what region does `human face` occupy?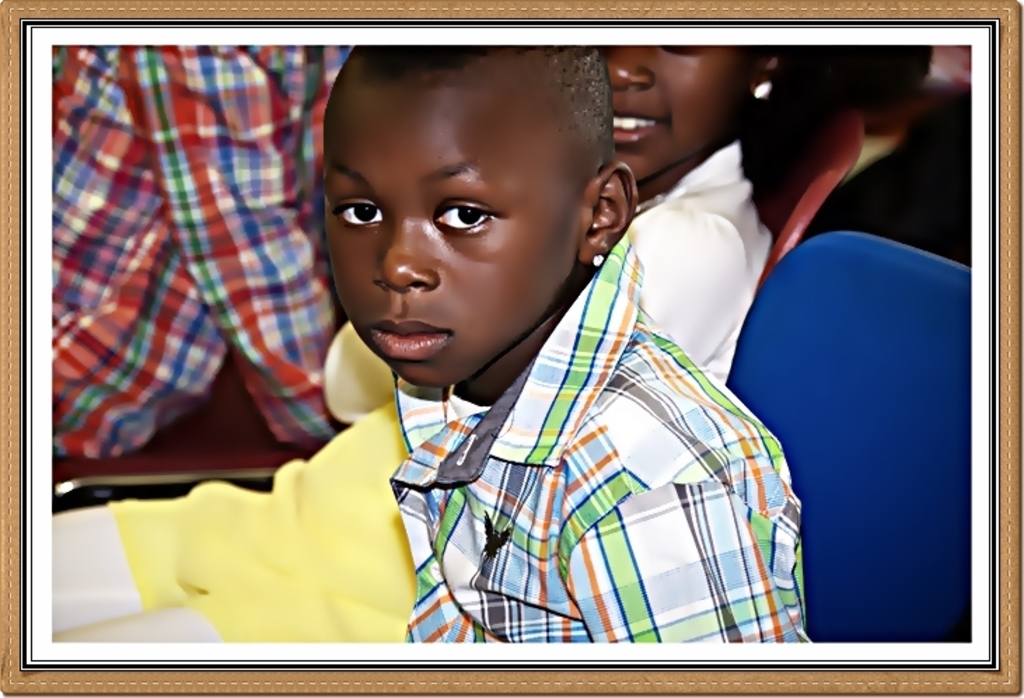
(x1=601, y1=41, x2=752, y2=182).
